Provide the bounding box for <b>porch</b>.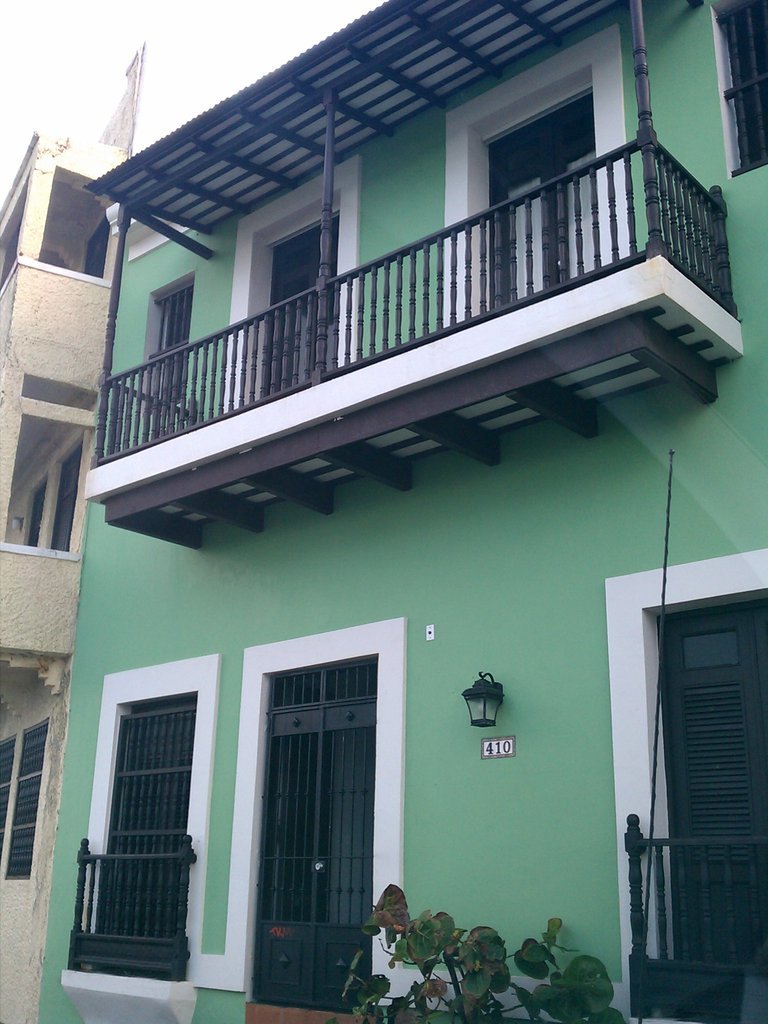
{"left": 0, "top": 393, "right": 83, "bottom": 671}.
